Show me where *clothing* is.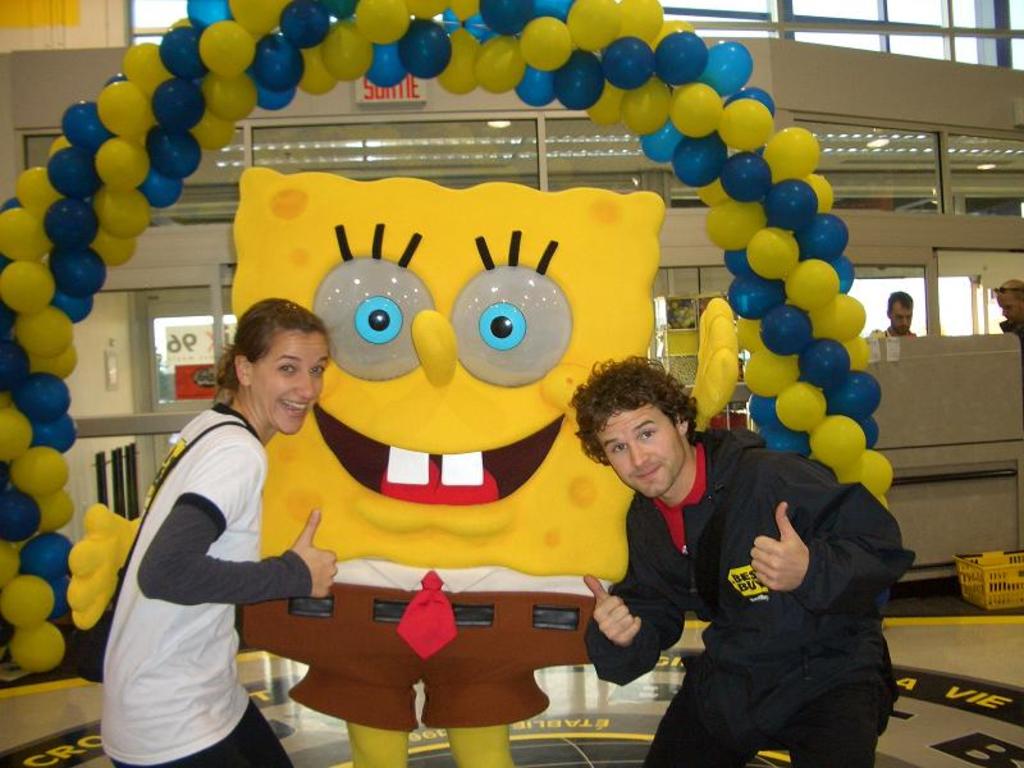
*clothing* is at pyautogui.locateOnScreen(100, 351, 324, 745).
